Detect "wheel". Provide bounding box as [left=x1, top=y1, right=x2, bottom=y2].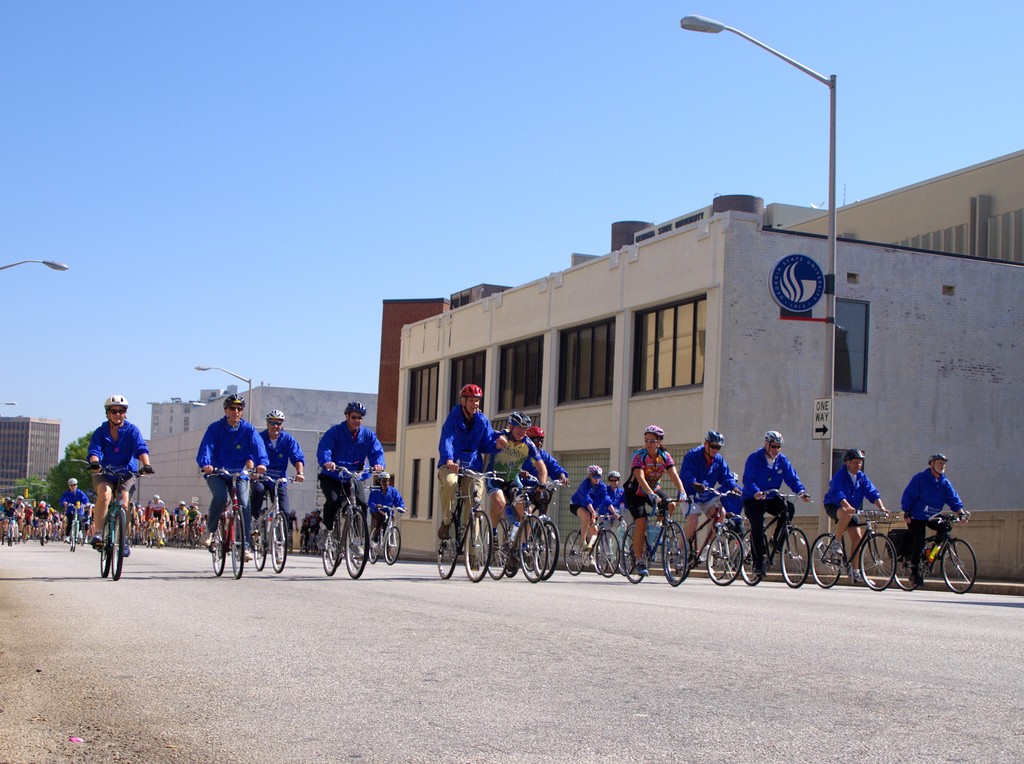
[left=811, top=535, right=843, bottom=587].
